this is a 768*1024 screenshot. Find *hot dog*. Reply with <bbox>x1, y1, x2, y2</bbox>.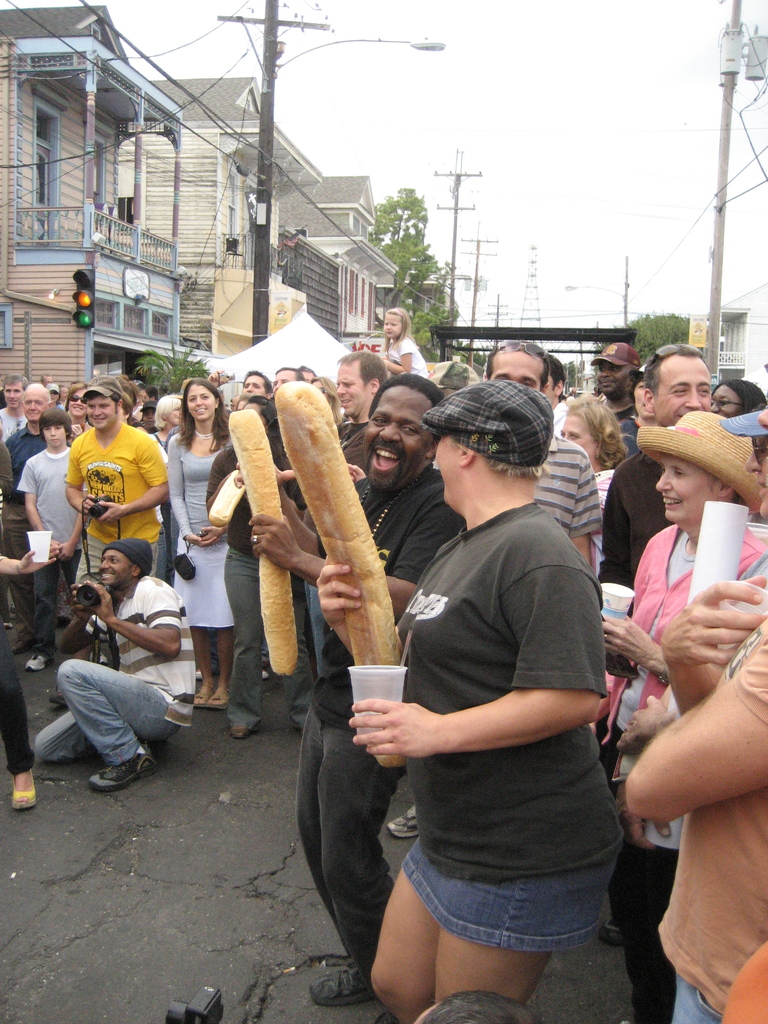
<bbox>266, 372, 408, 769</bbox>.
